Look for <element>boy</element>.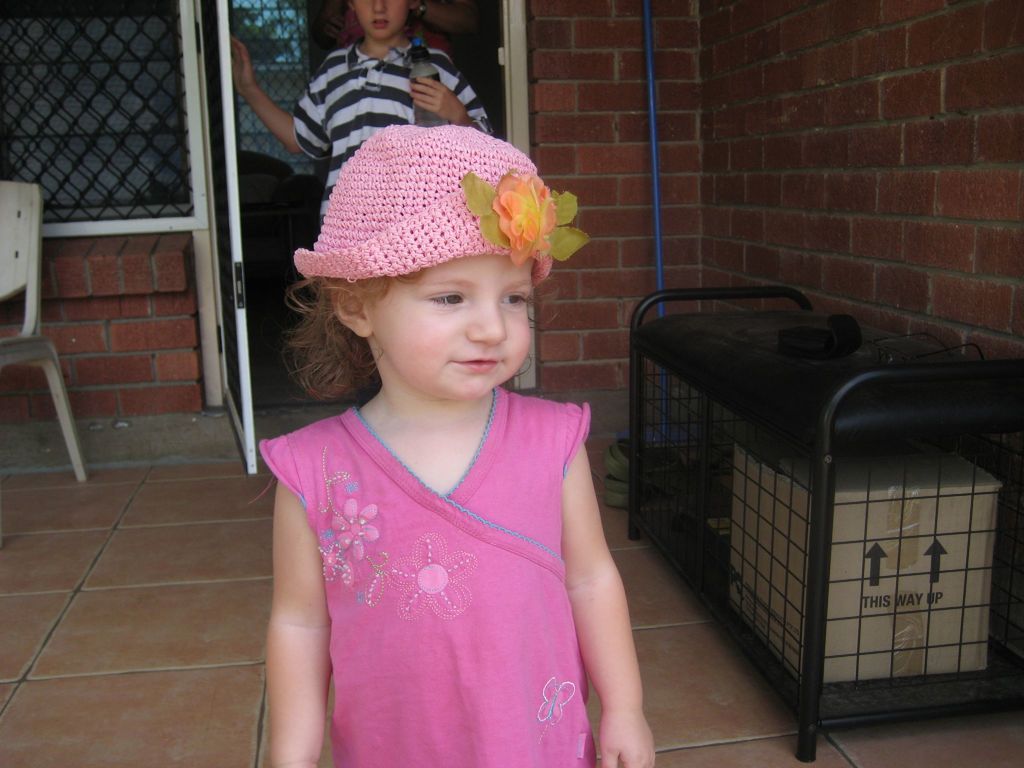
Found: [225,0,504,403].
